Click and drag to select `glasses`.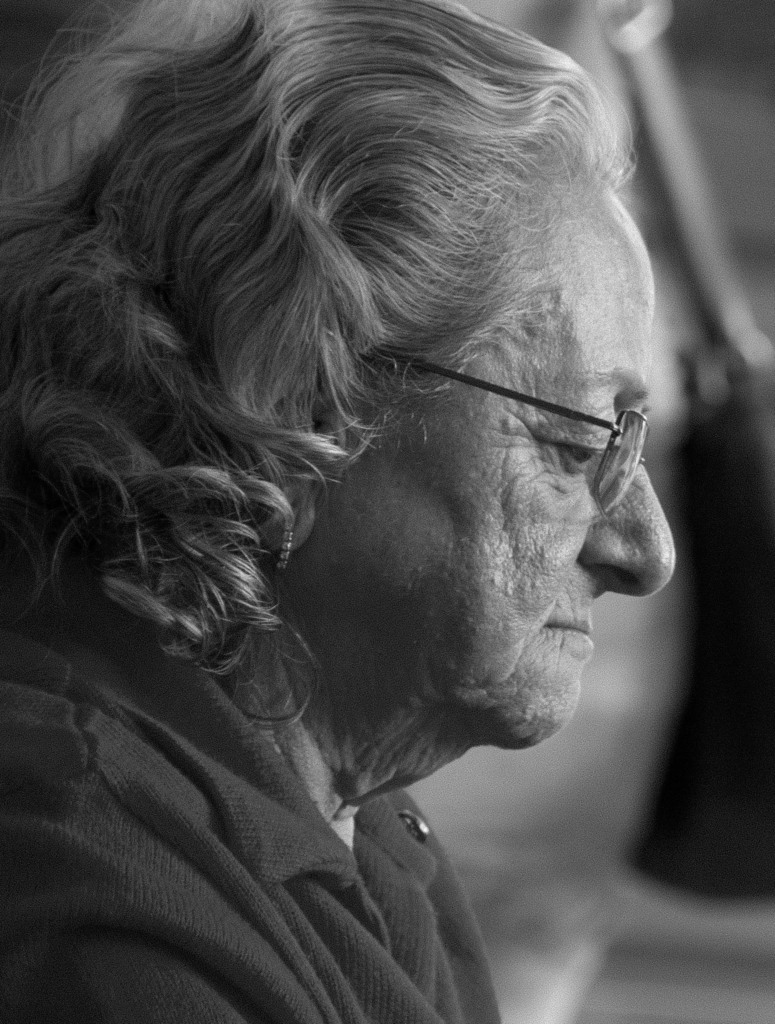
Selection: pyautogui.locateOnScreen(352, 344, 657, 517).
